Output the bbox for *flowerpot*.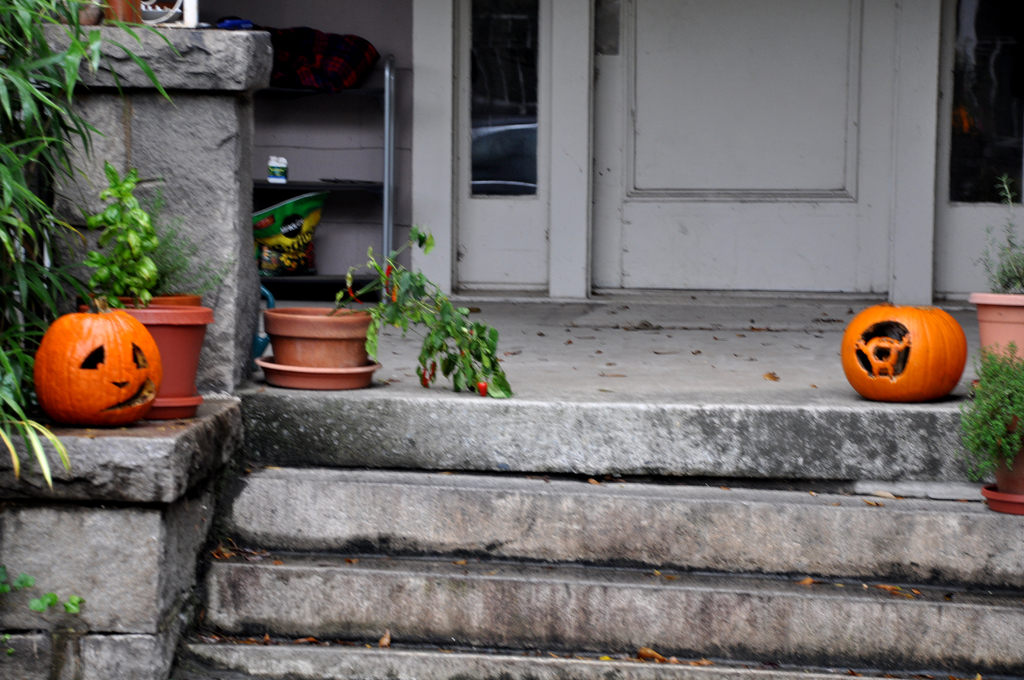
detection(74, 304, 207, 420).
